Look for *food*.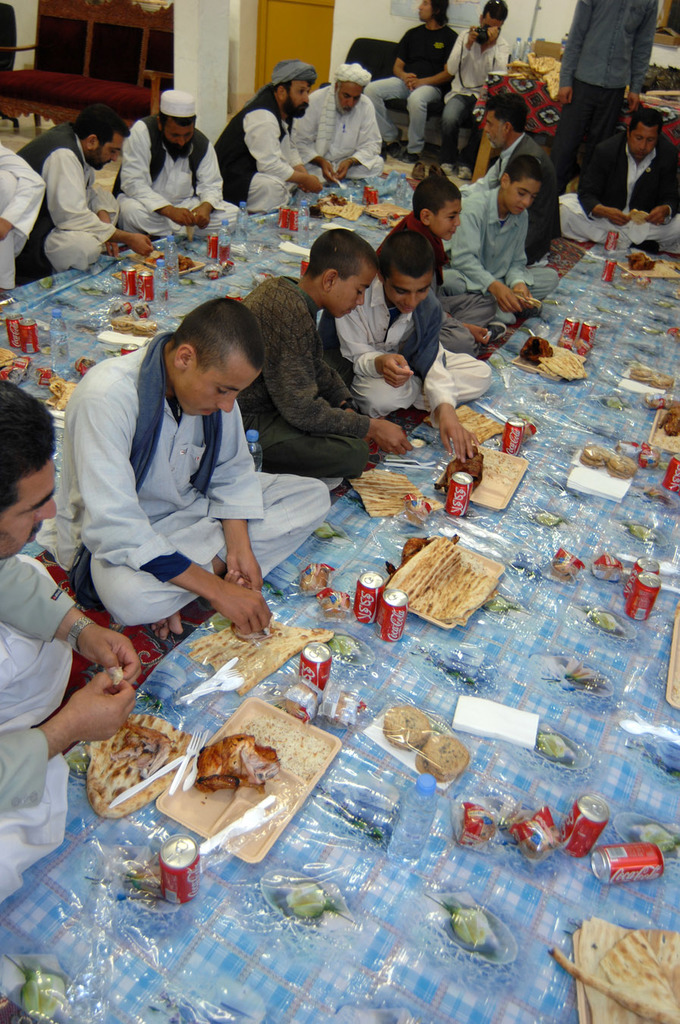
Found: bbox=(0, 346, 17, 375).
